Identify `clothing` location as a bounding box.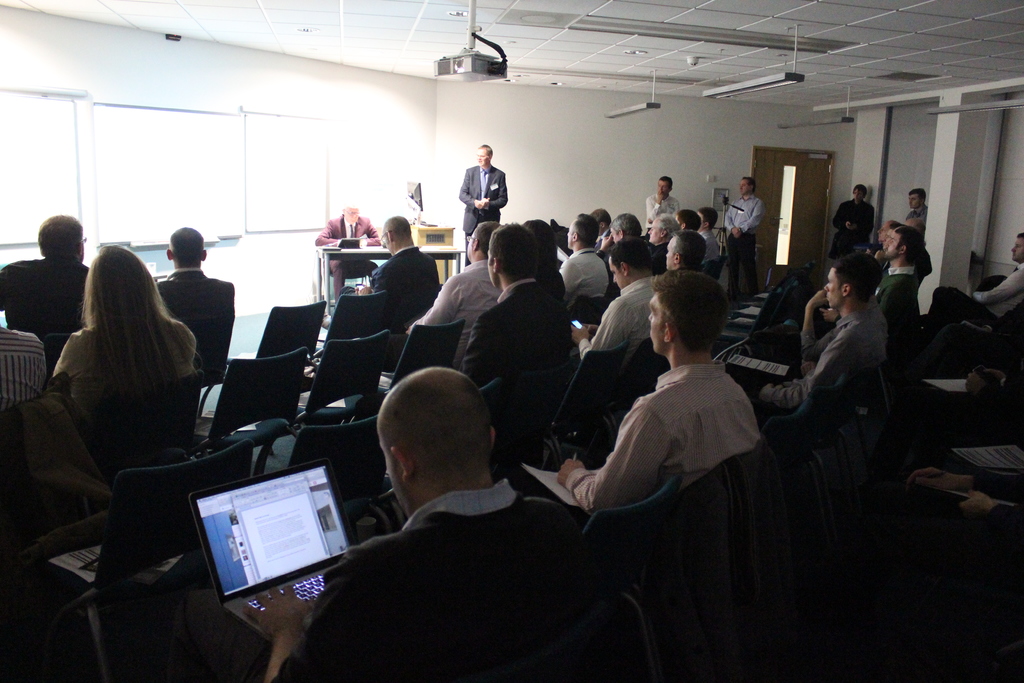
(652, 242, 668, 279).
